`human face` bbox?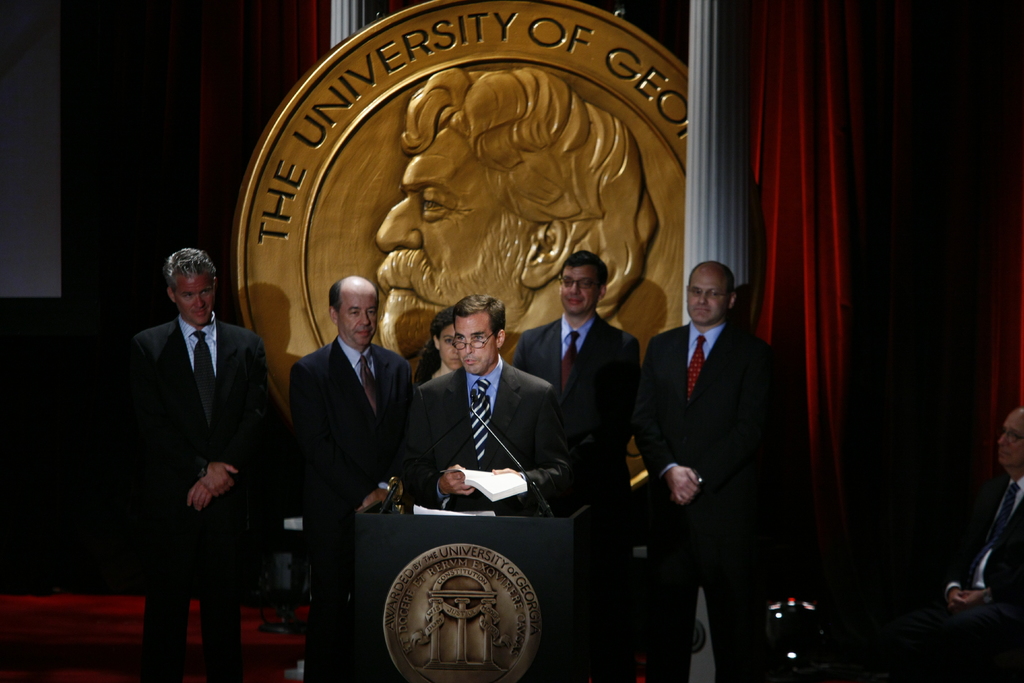
{"x1": 690, "y1": 268, "x2": 728, "y2": 323}
